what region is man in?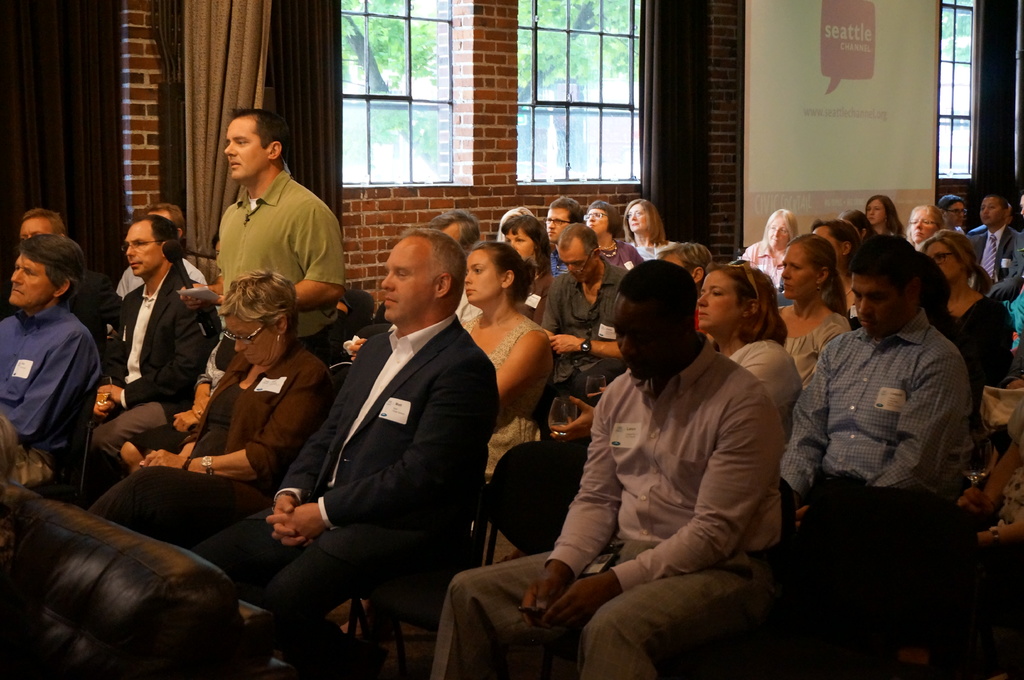
box(792, 224, 995, 594).
